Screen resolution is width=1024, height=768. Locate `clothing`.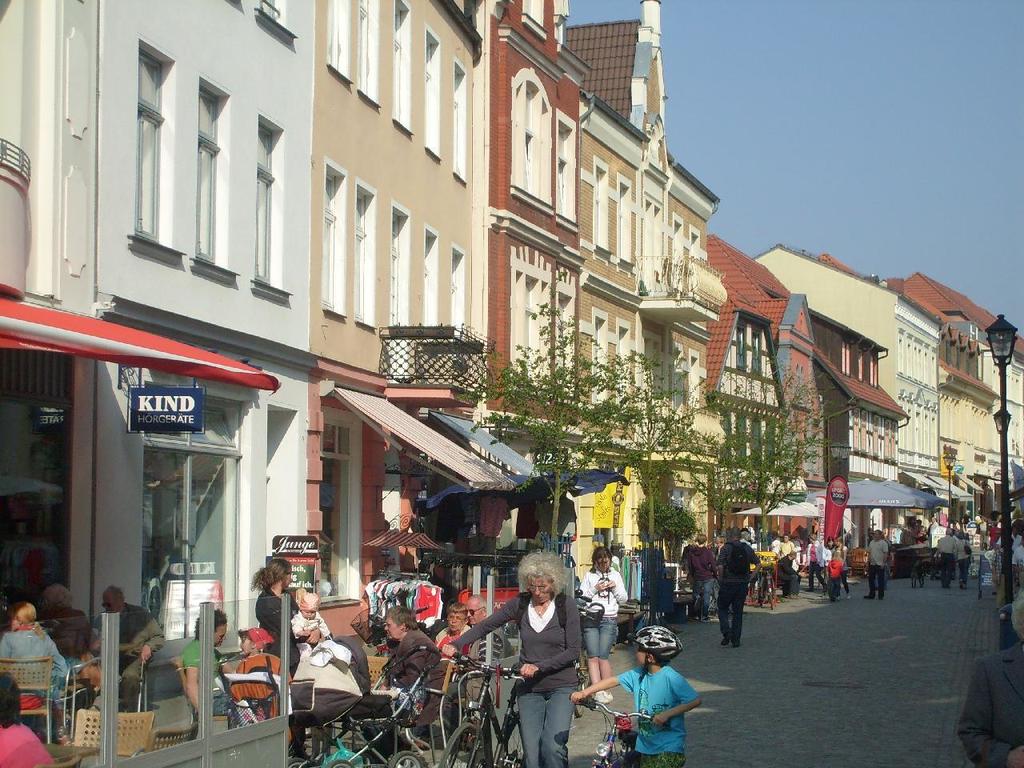
box(40, 604, 92, 656).
